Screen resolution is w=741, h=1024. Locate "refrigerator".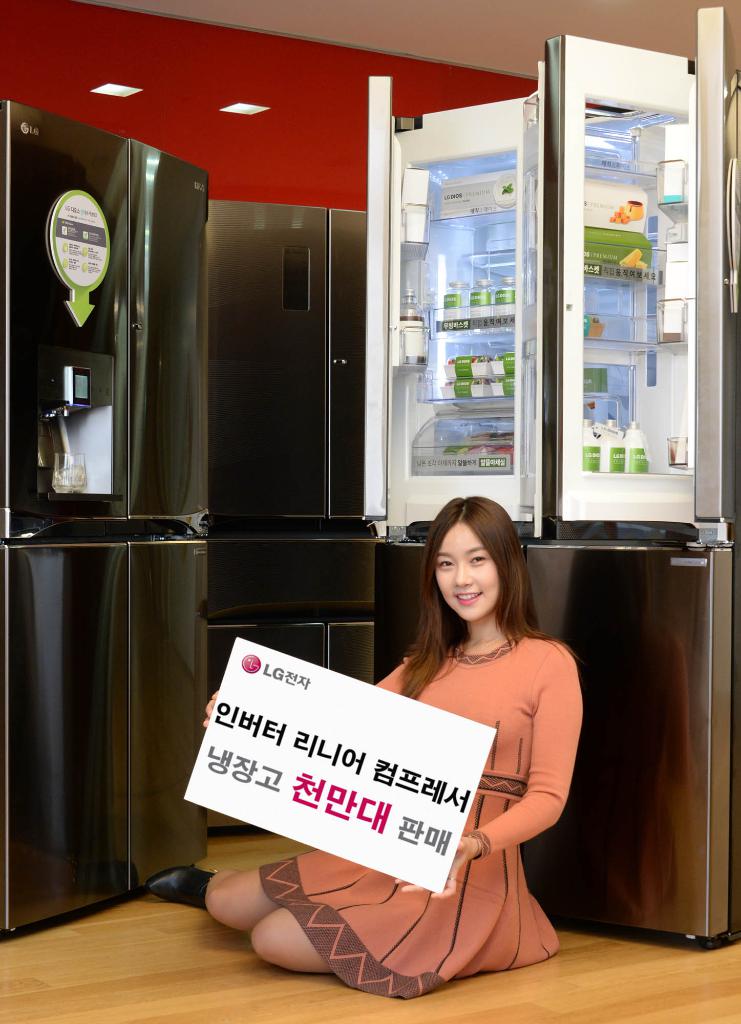
[348, 89, 593, 575].
